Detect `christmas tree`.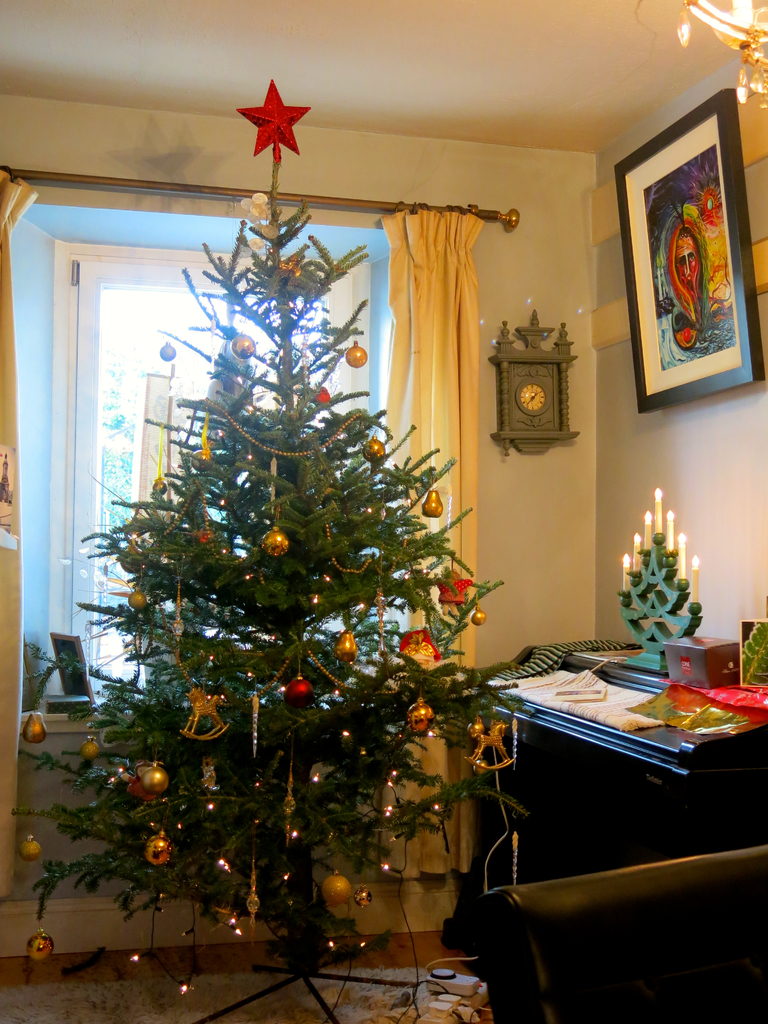
Detected at BBox(12, 71, 545, 1012).
